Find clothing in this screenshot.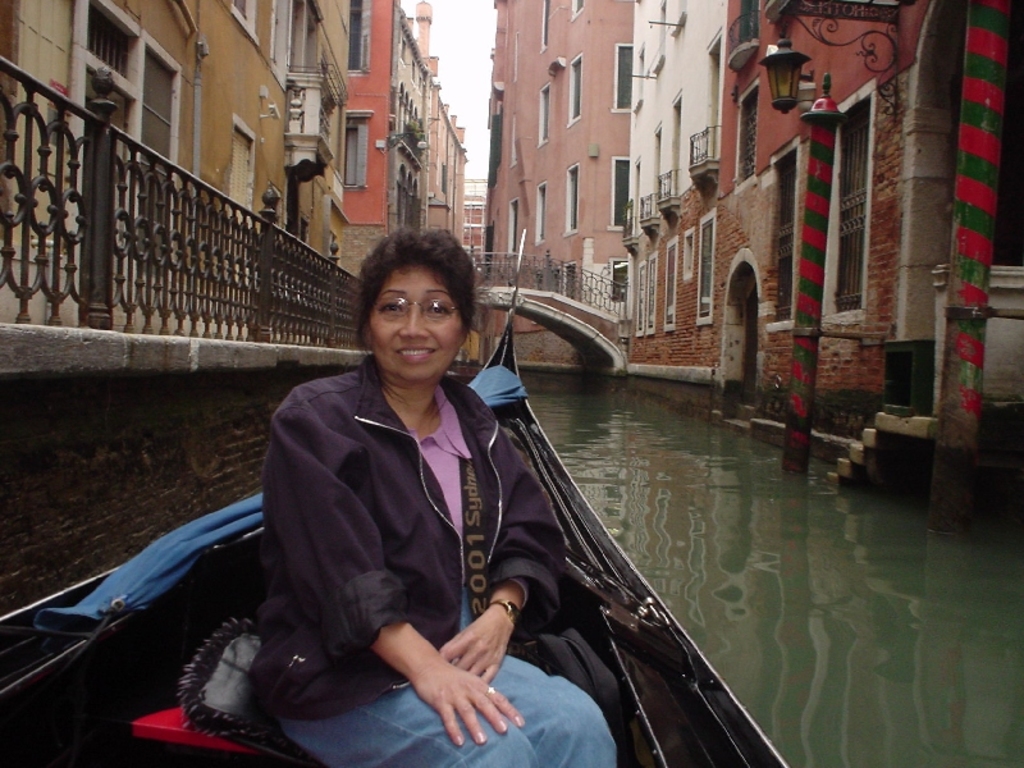
The bounding box for clothing is crop(271, 296, 673, 764).
